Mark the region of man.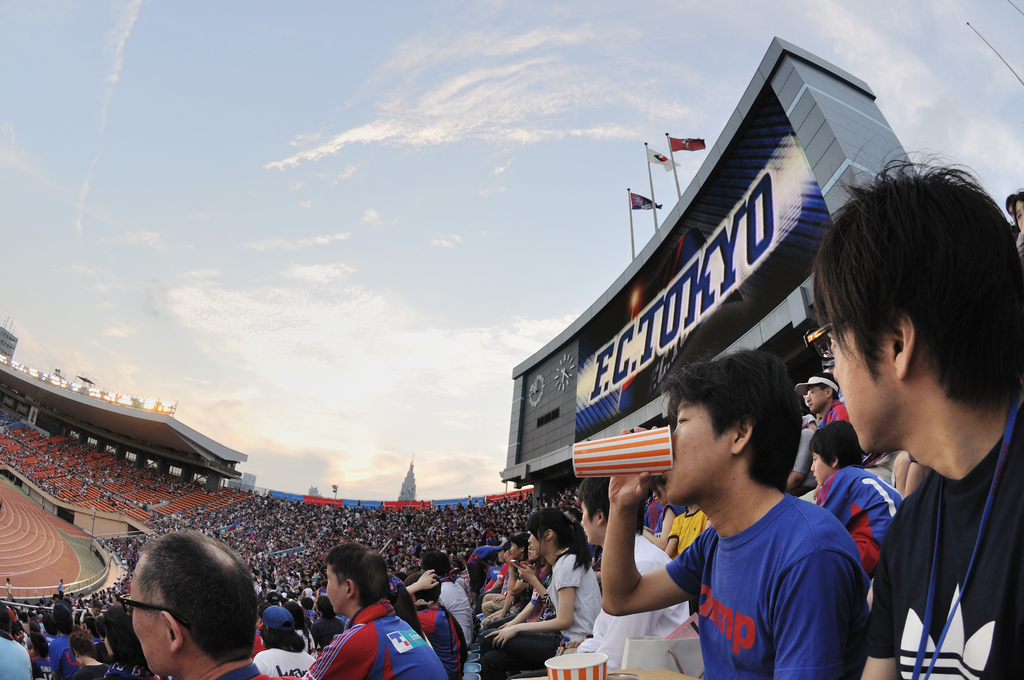
Region: 803:148:1023:679.
